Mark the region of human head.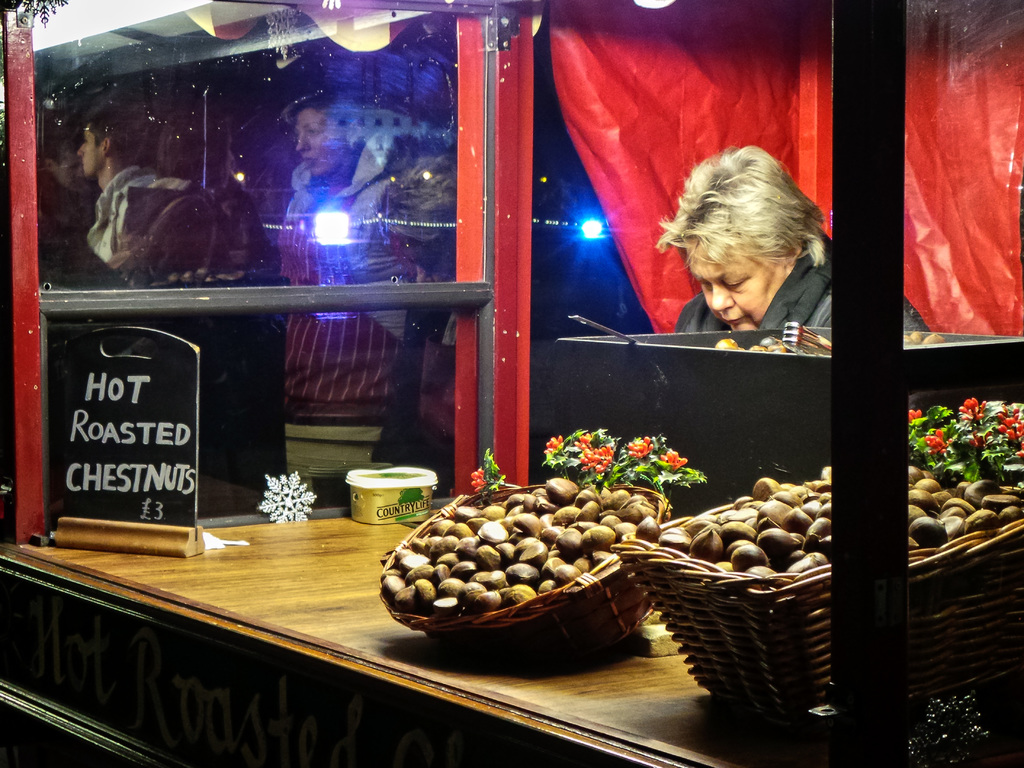
Region: locate(162, 110, 239, 175).
